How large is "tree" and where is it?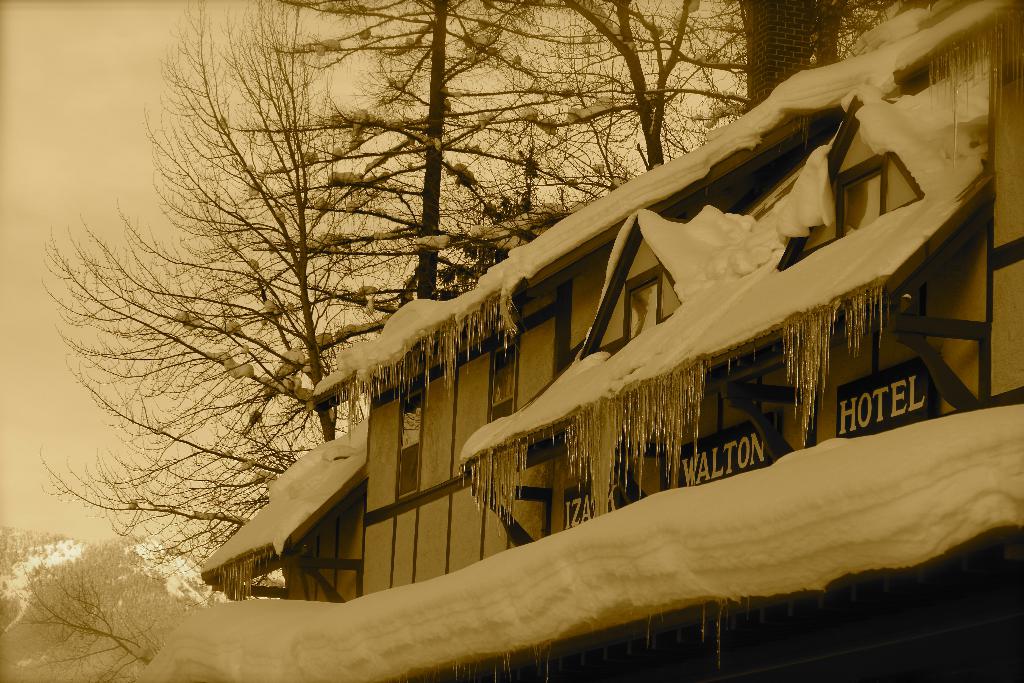
Bounding box: (left=36, top=0, right=378, bottom=556).
